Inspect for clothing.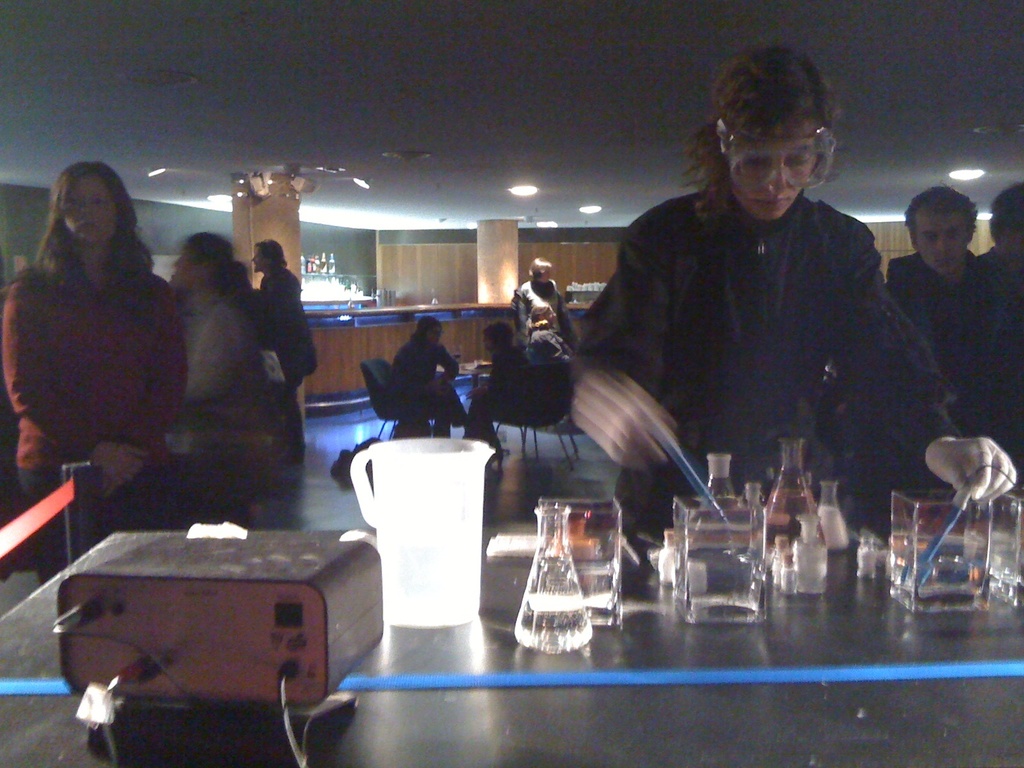
Inspection: 525/325/569/360.
